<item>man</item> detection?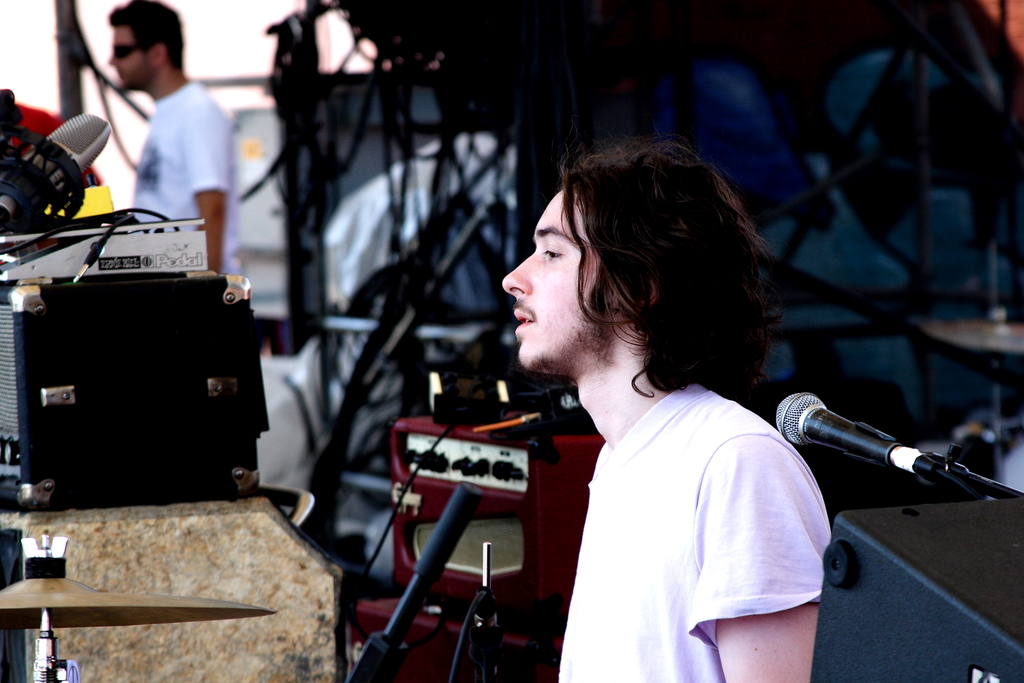
x1=446, y1=136, x2=886, y2=677
